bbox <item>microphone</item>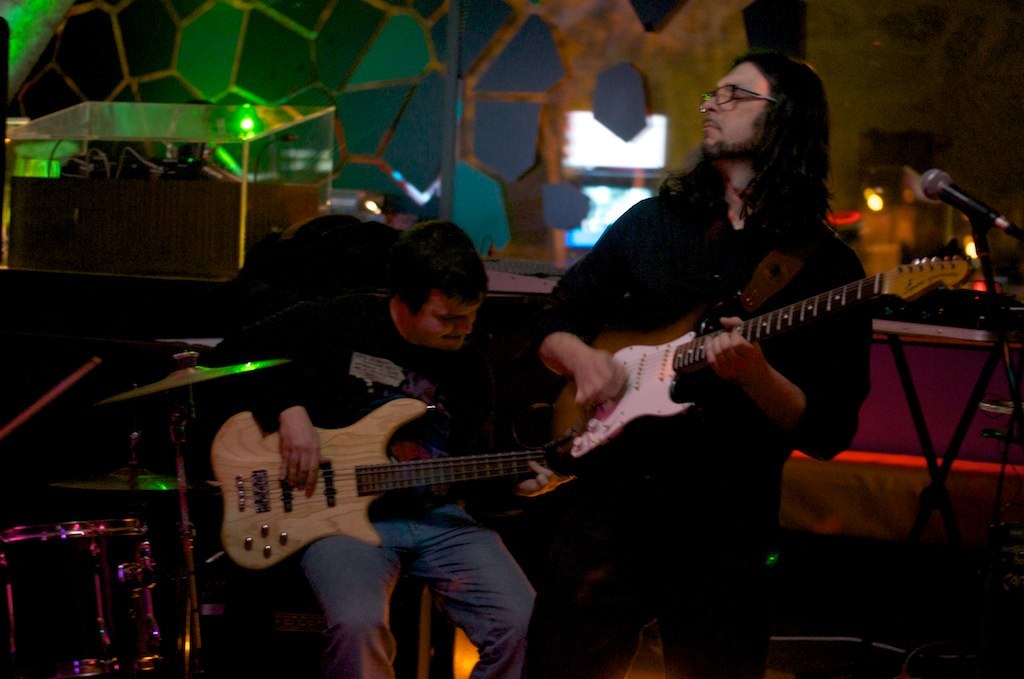
x1=914 y1=161 x2=1023 y2=240
